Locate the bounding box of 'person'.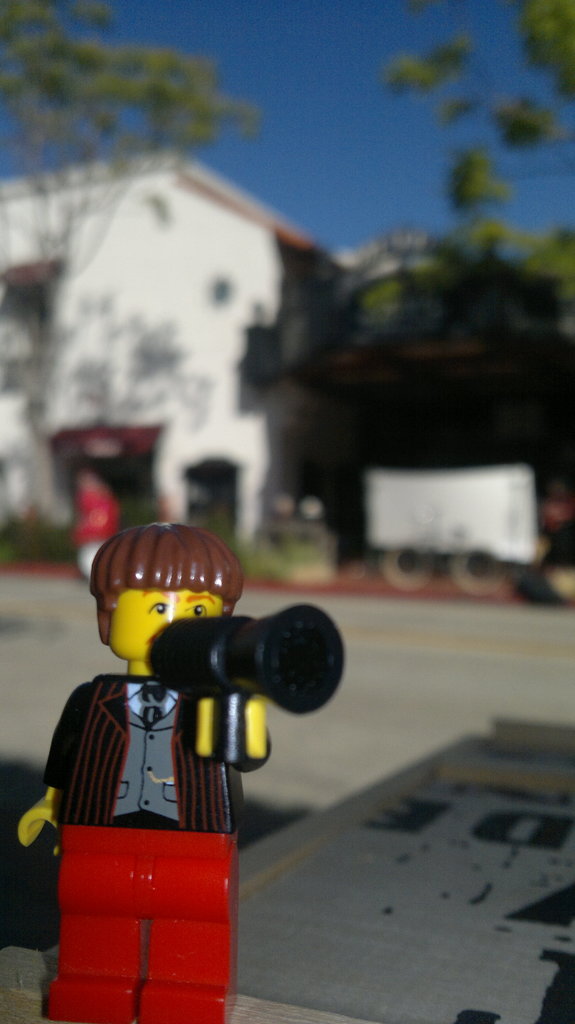
Bounding box: select_region(17, 519, 346, 1023).
